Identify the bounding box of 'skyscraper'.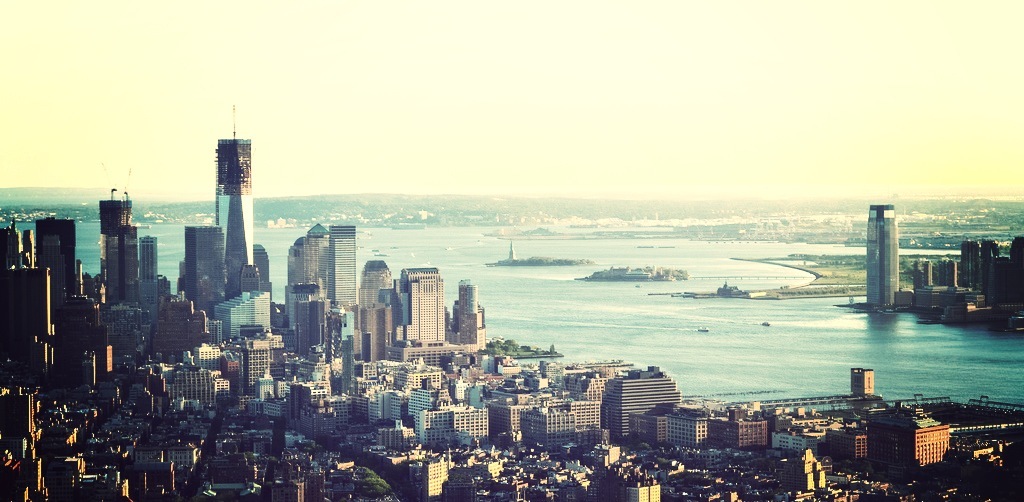
crop(397, 267, 444, 349).
